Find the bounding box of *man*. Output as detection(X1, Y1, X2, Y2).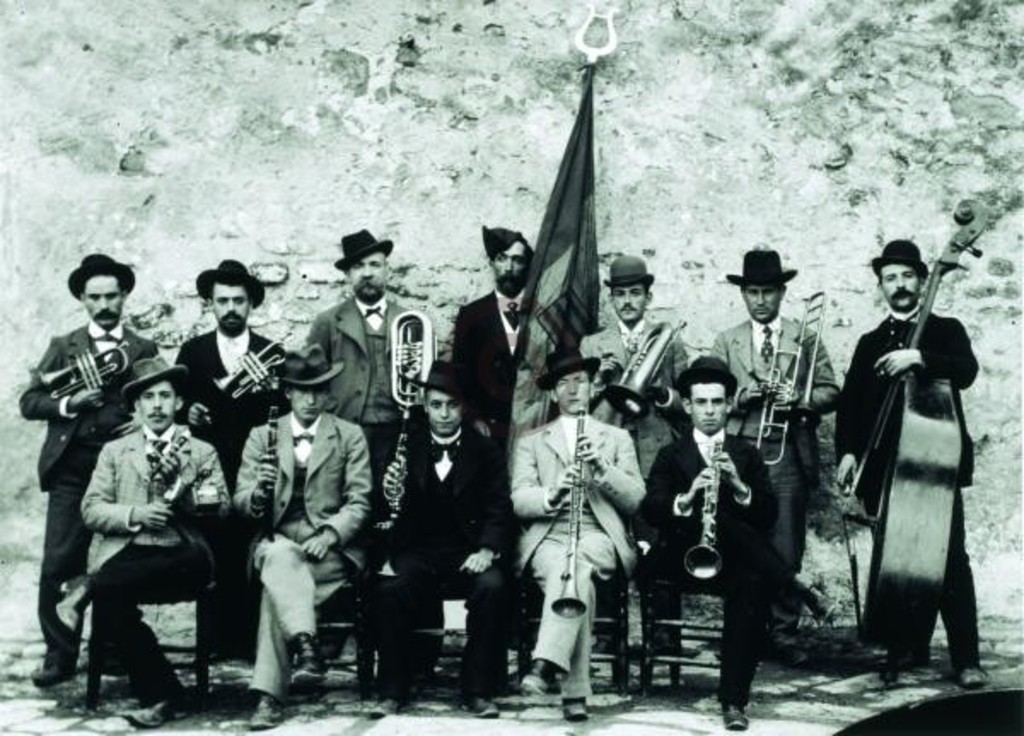
detection(633, 353, 775, 734).
